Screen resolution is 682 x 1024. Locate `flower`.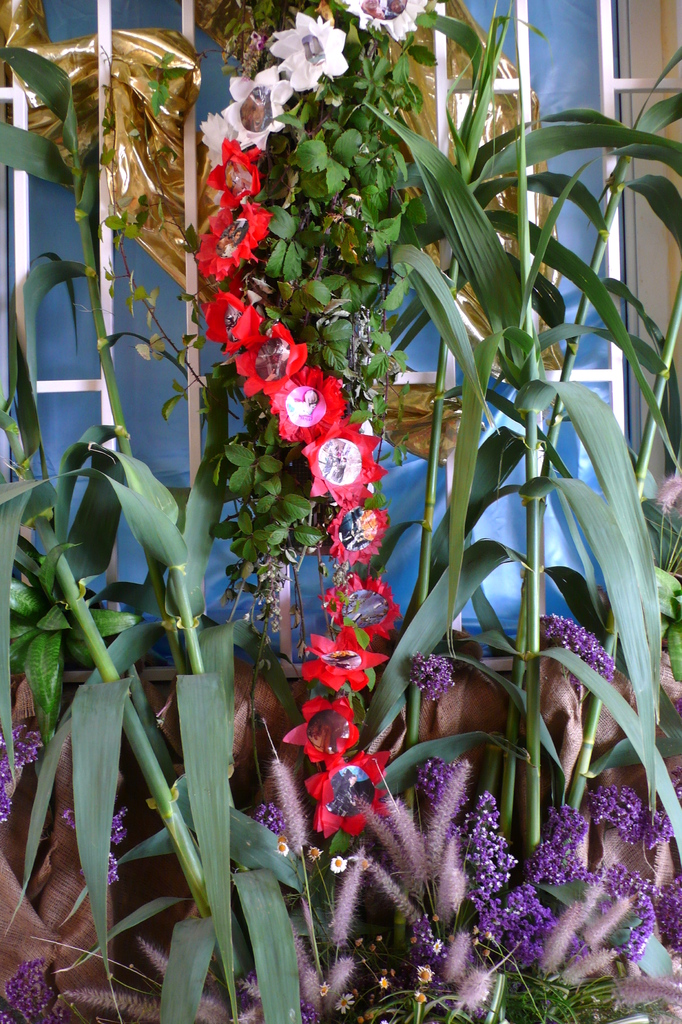
x1=330 y1=853 x2=348 y2=872.
